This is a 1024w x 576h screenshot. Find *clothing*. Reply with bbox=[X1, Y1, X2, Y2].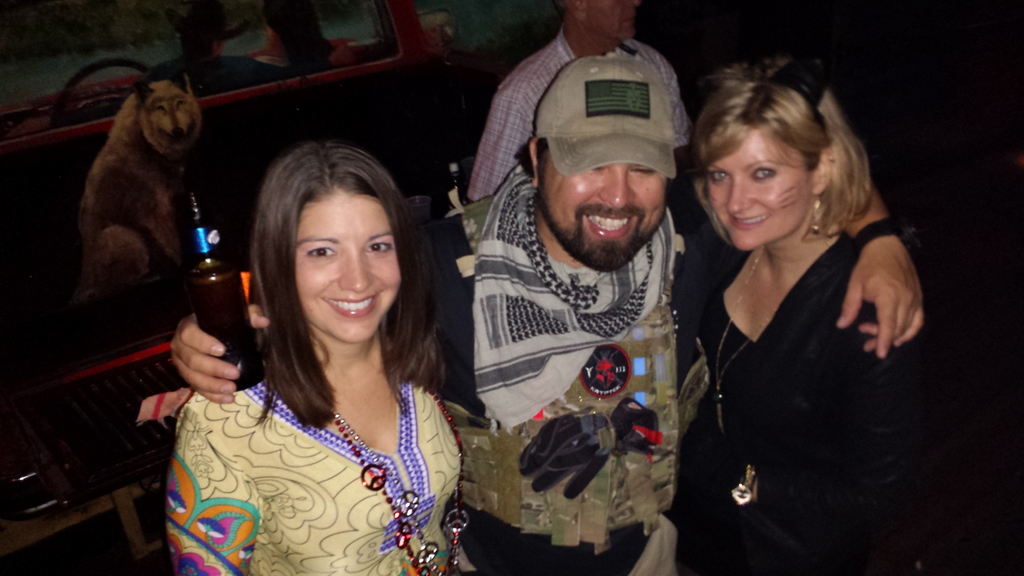
bbox=[467, 26, 698, 202].
